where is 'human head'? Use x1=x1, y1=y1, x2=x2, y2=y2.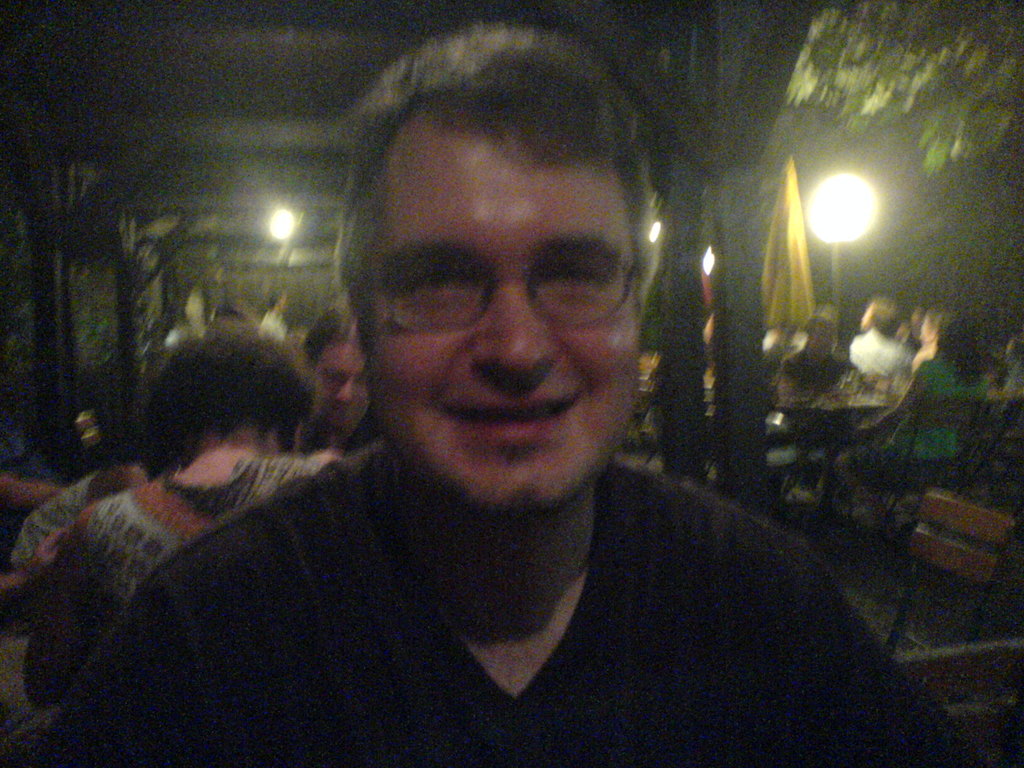
x1=140, y1=325, x2=314, y2=479.
